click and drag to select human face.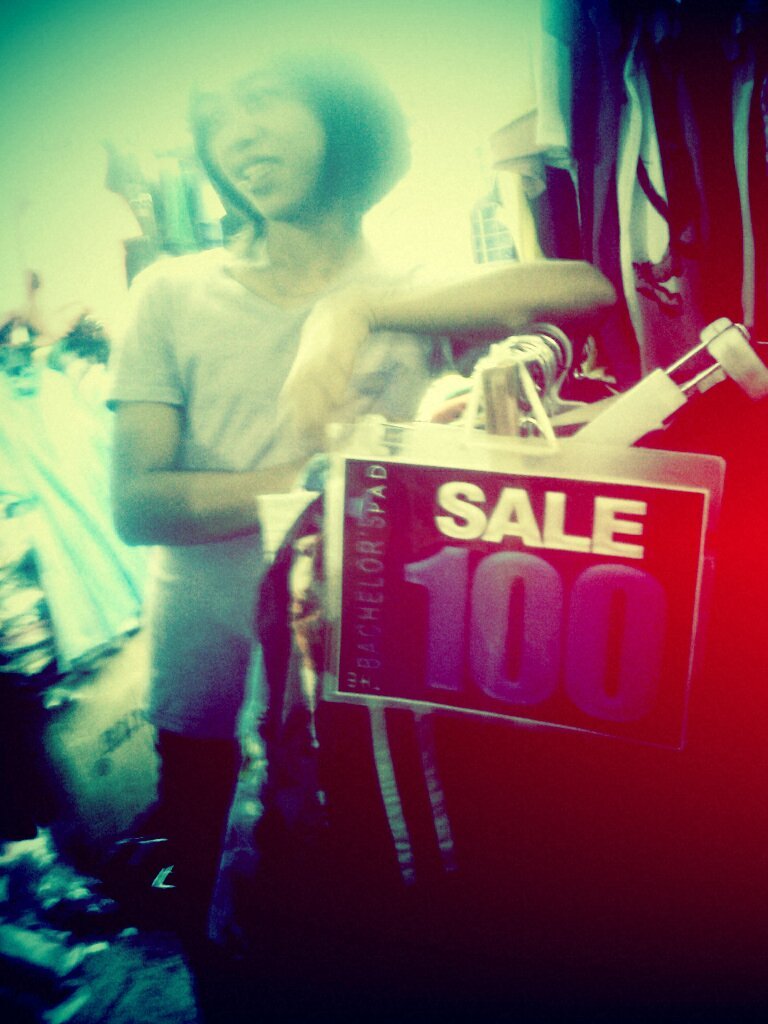
Selection: box=[171, 40, 325, 228].
